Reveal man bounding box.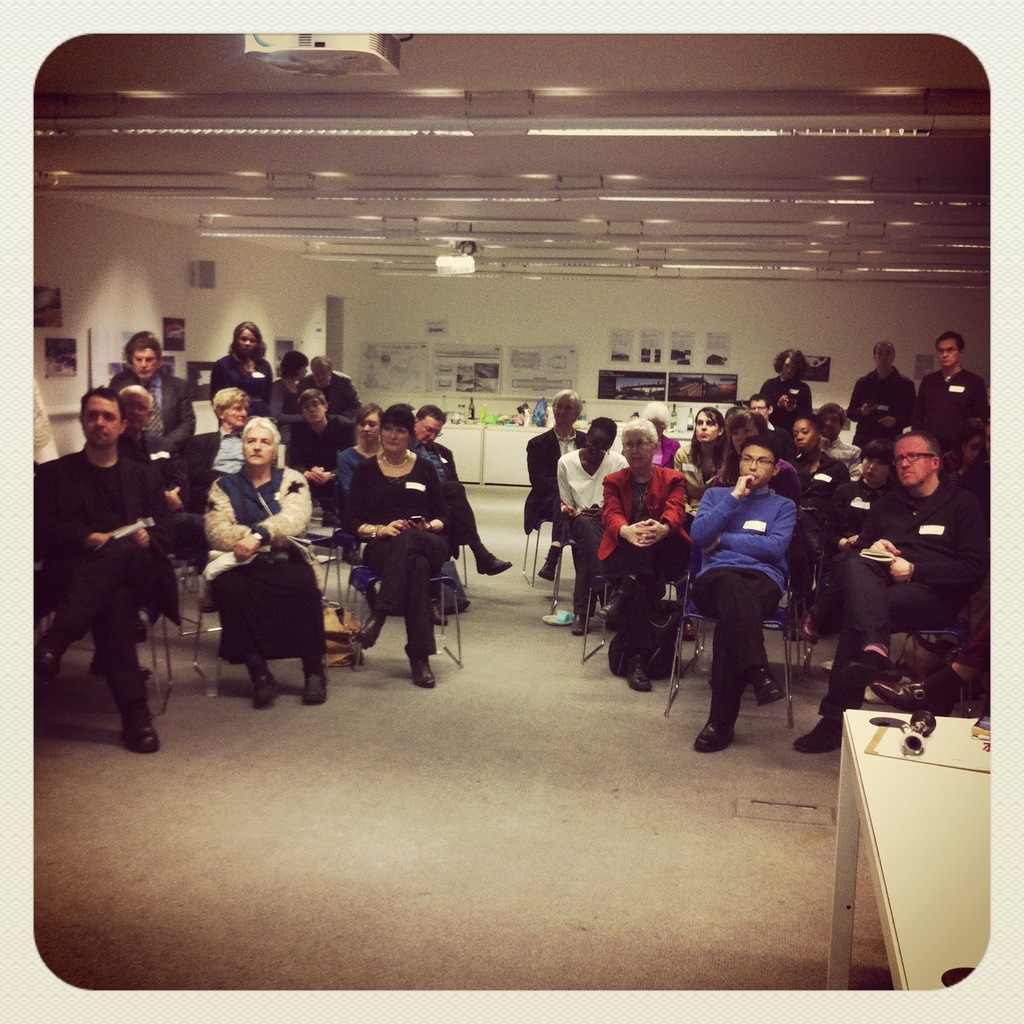
Revealed: bbox(410, 397, 511, 611).
